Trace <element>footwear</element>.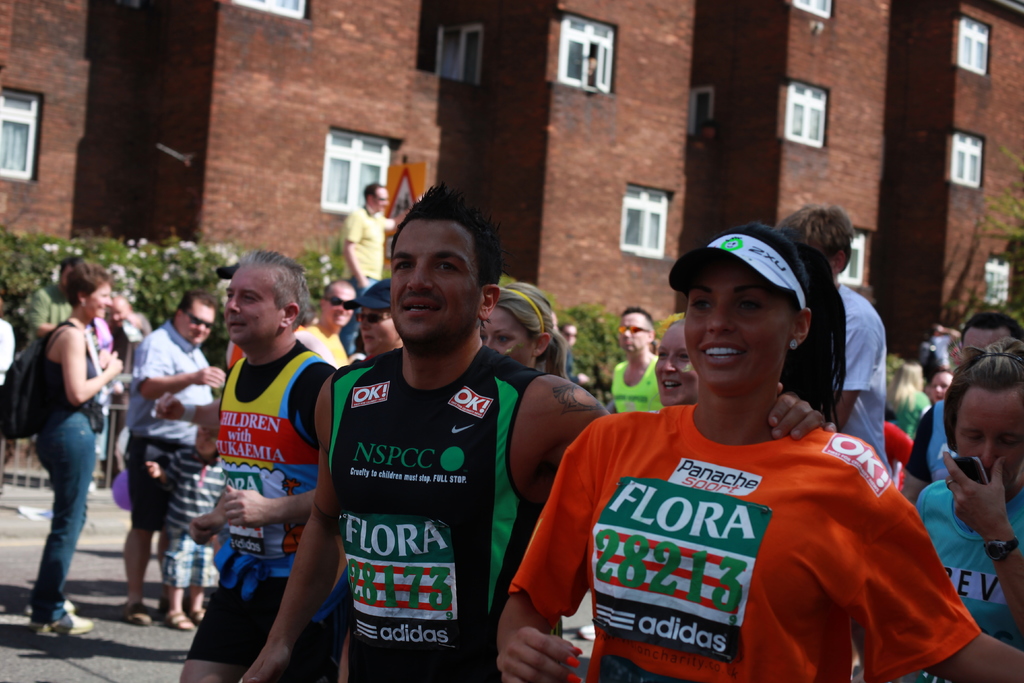
Traced to [x1=28, y1=600, x2=89, y2=616].
